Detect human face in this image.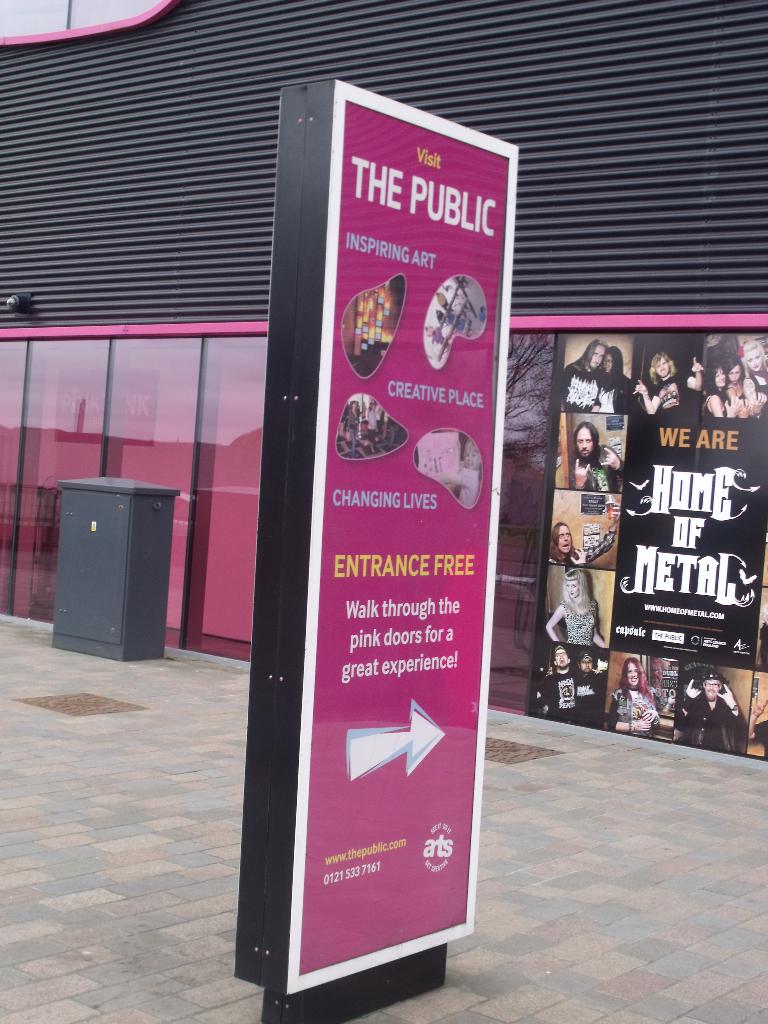
Detection: BBox(591, 342, 614, 369).
